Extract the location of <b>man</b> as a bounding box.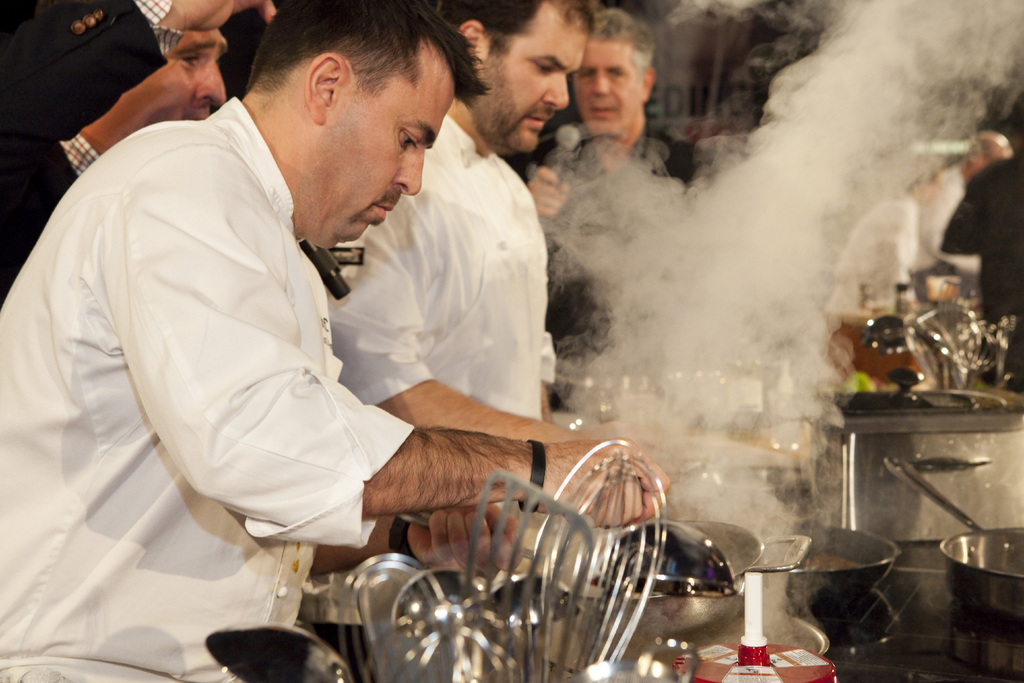
(left=317, top=0, right=685, bottom=464).
